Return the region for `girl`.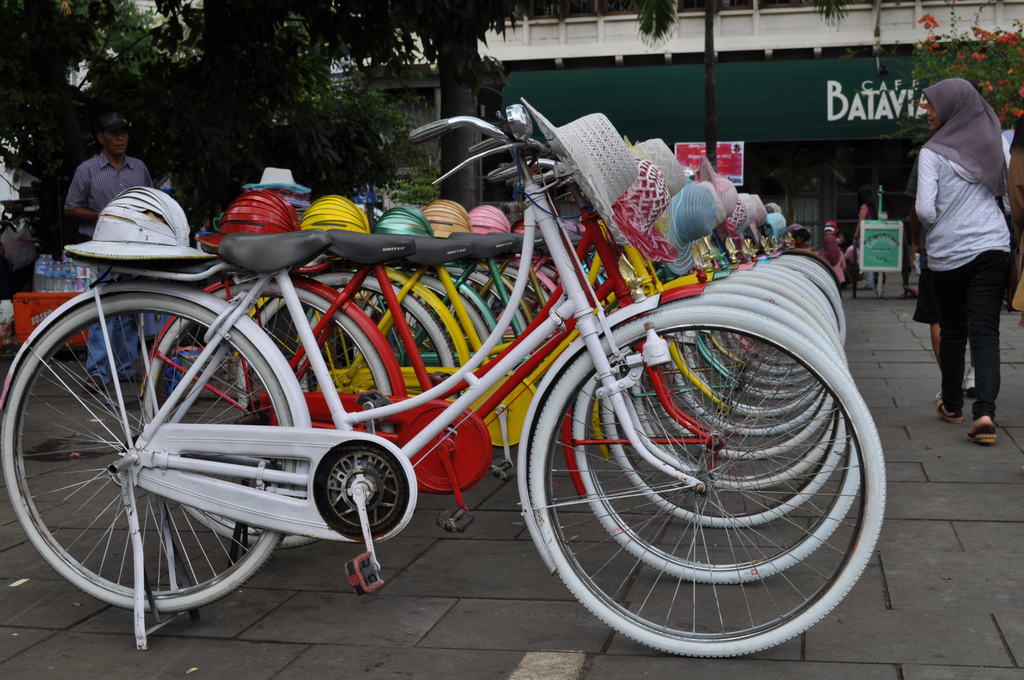
[x1=899, y1=73, x2=1023, y2=453].
